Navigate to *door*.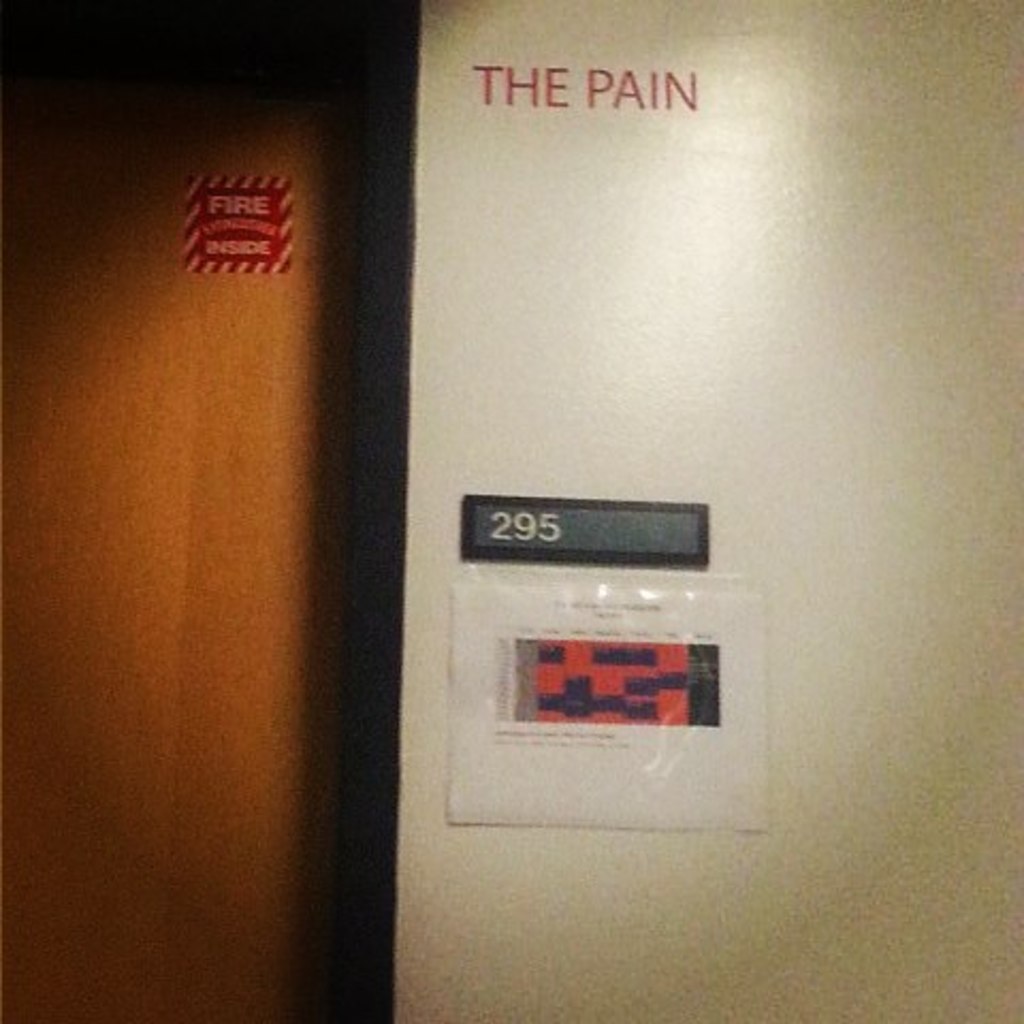
Navigation target: crop(0, 0, 363, 1022).
